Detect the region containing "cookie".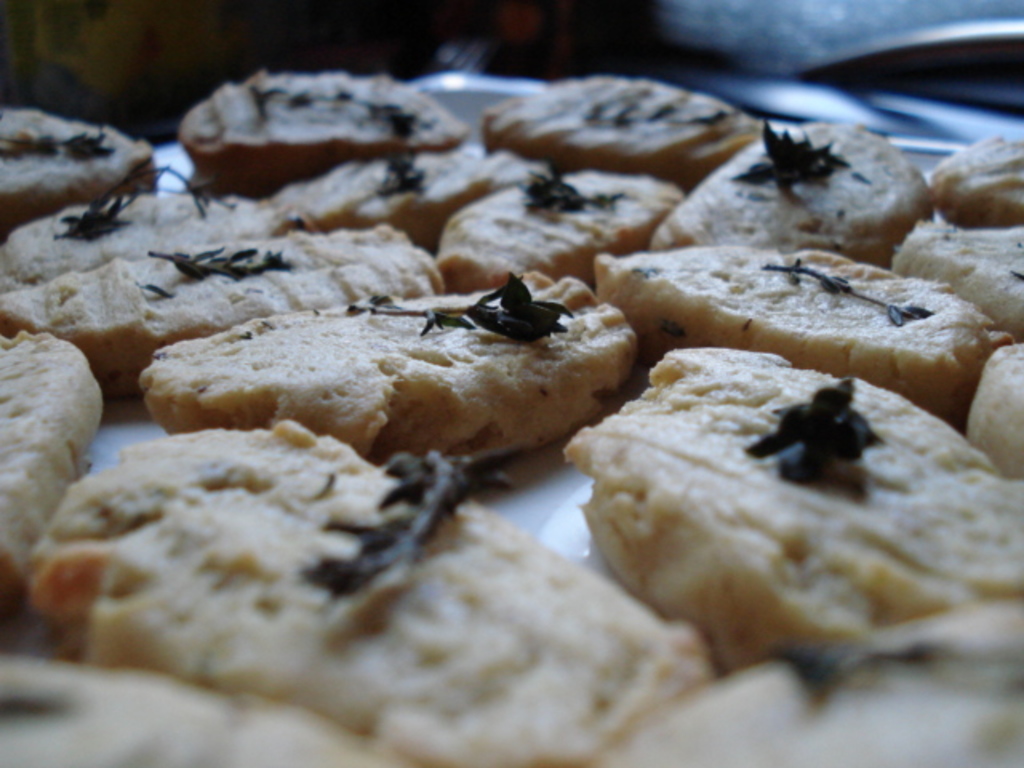
437, 158, 677, 290.
